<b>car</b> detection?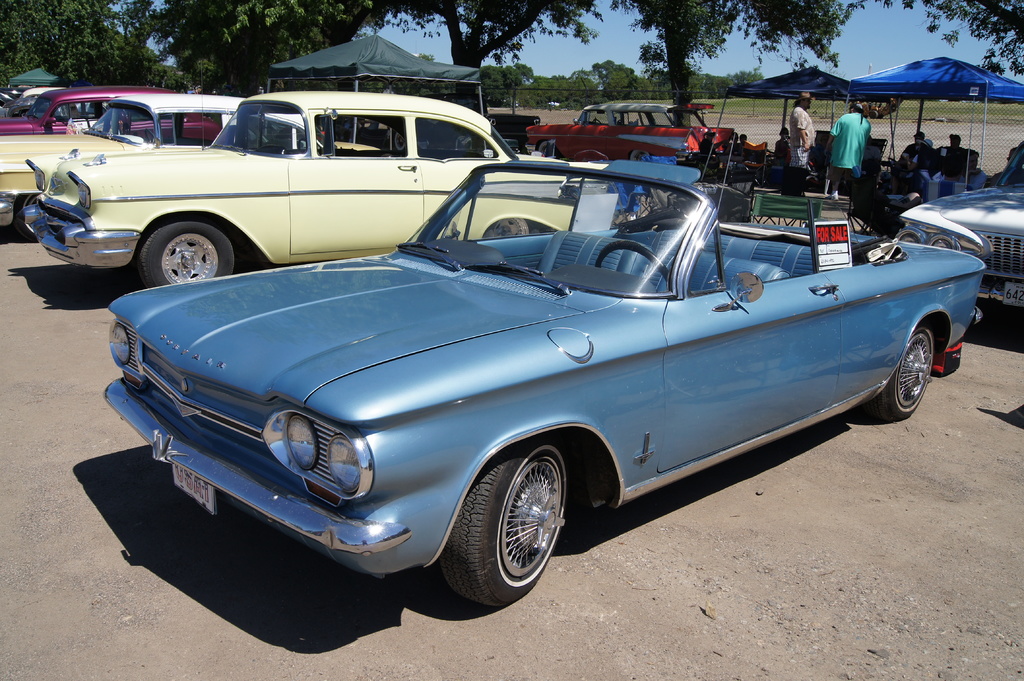
(89,157,940,610)
